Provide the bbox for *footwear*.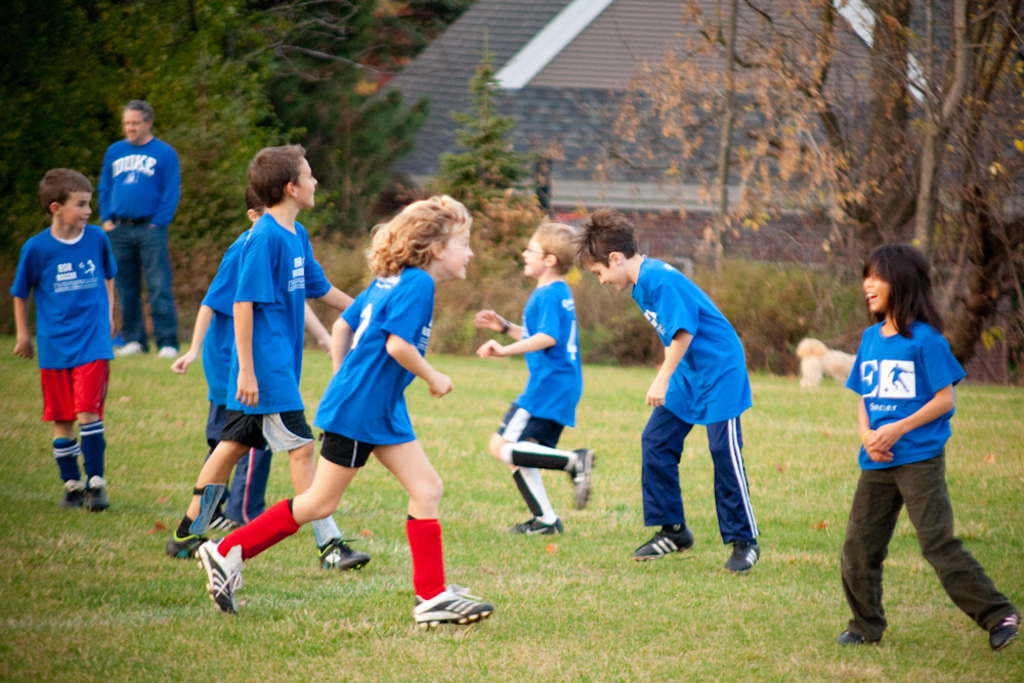
box(117, 339, 143, 358).
